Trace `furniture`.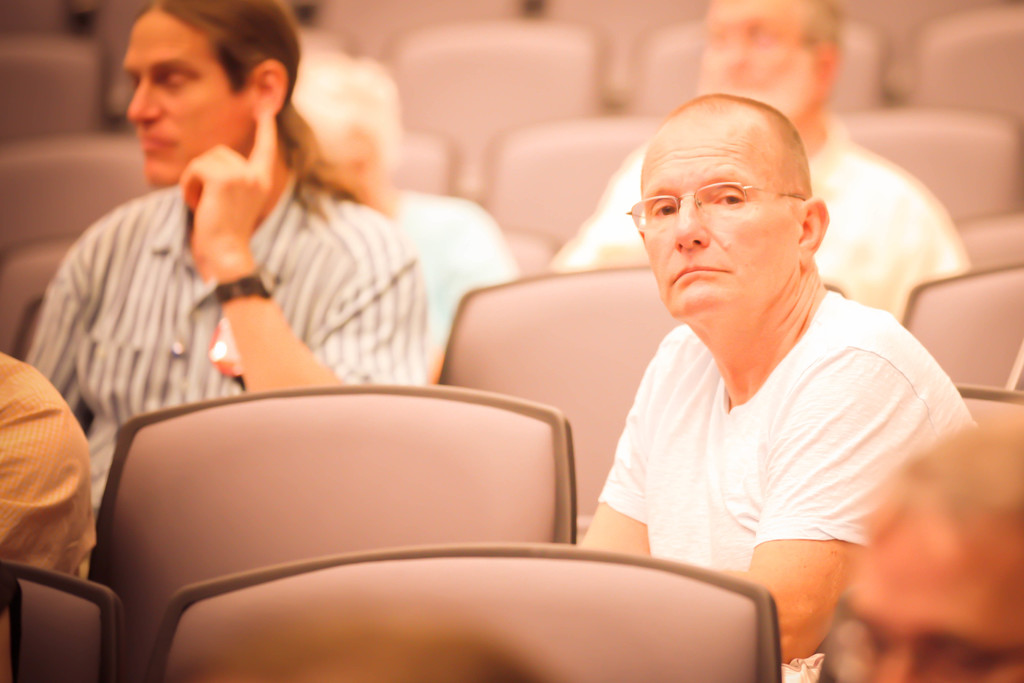
Traced to box=[86, 385, 580, 682].
